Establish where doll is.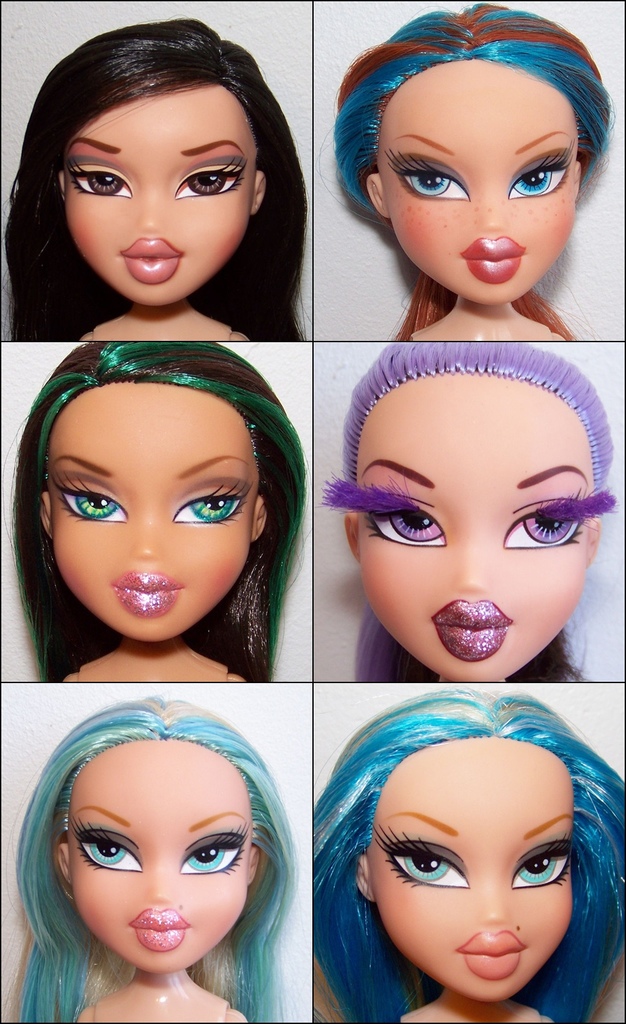
Established at (22,701,290,1023).
